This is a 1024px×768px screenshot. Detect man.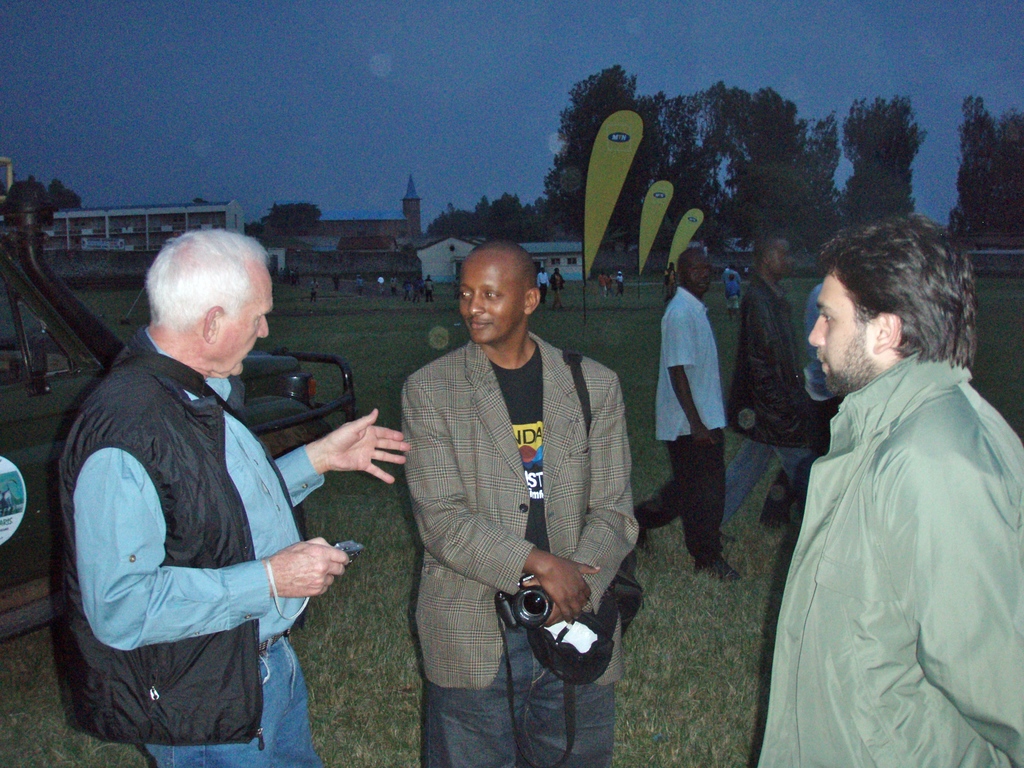
<bbox>631, 246, 744, 586</bbox>.
